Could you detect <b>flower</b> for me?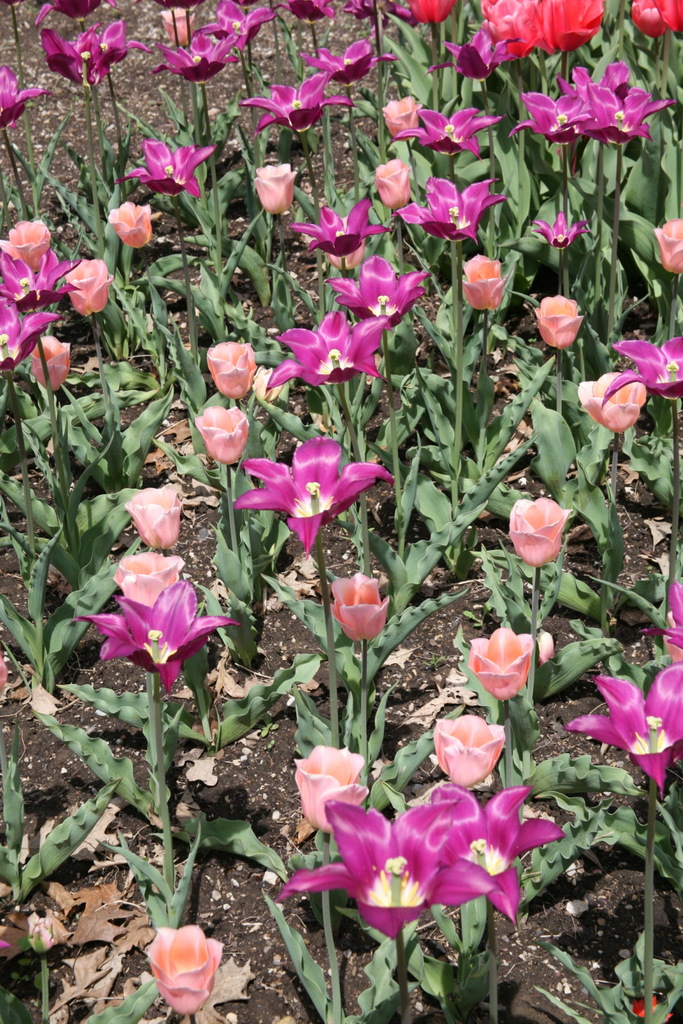
Detection result: [left=102, top=202, right=156, bottom=248].
